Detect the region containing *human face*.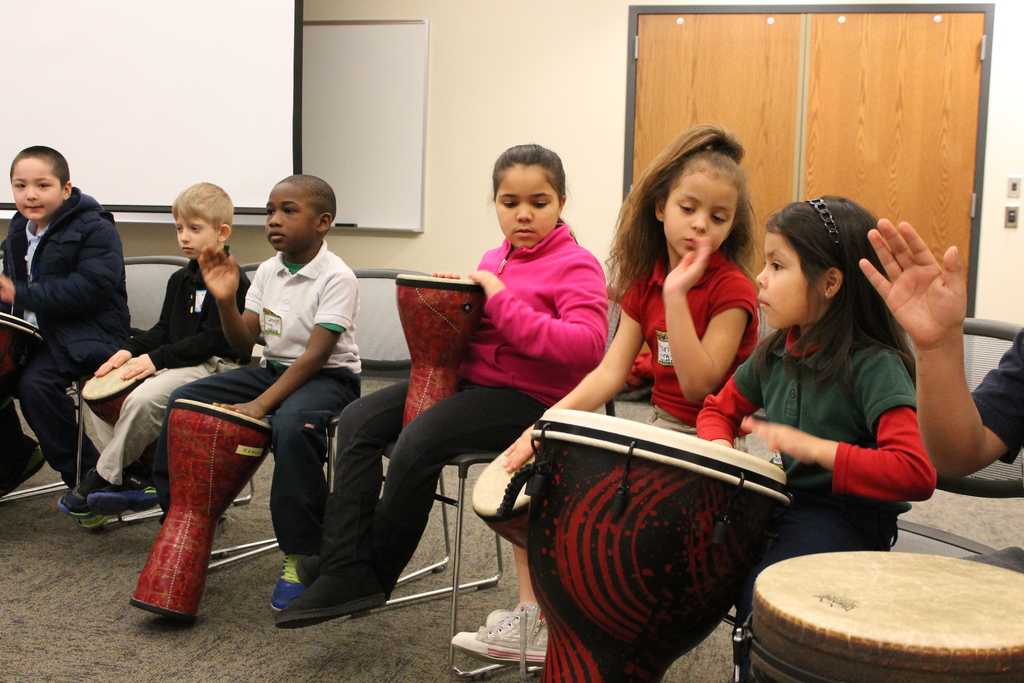
l=168, t=209, r=218, b=259.
